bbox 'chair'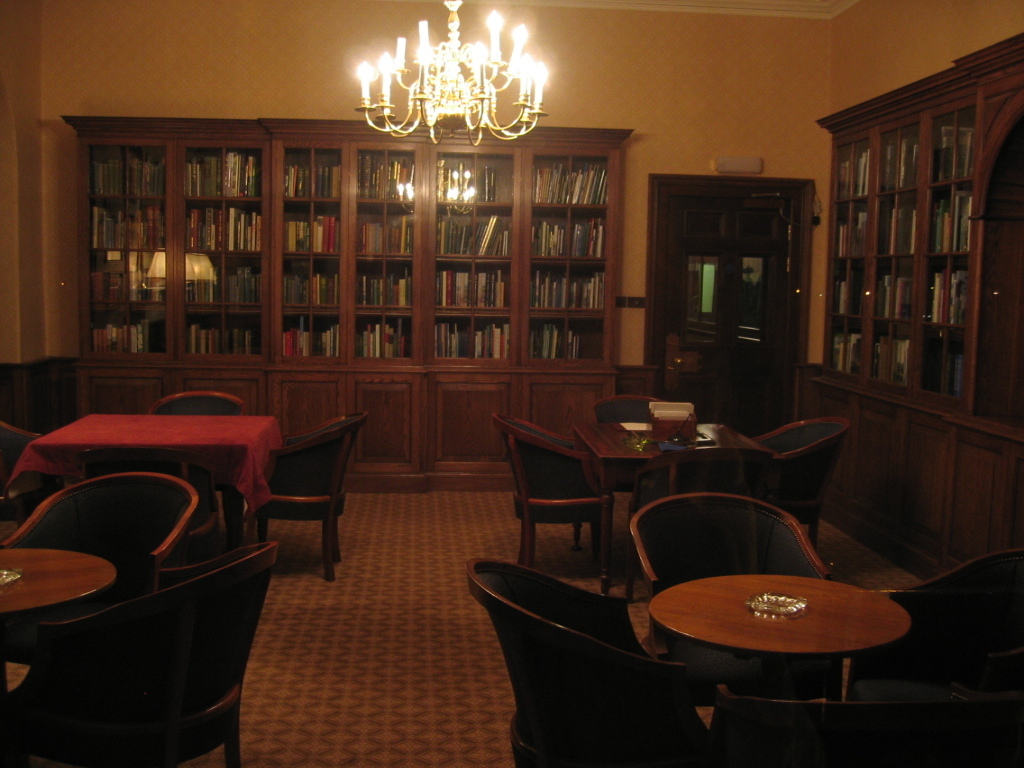
(715,685,1018,767)
